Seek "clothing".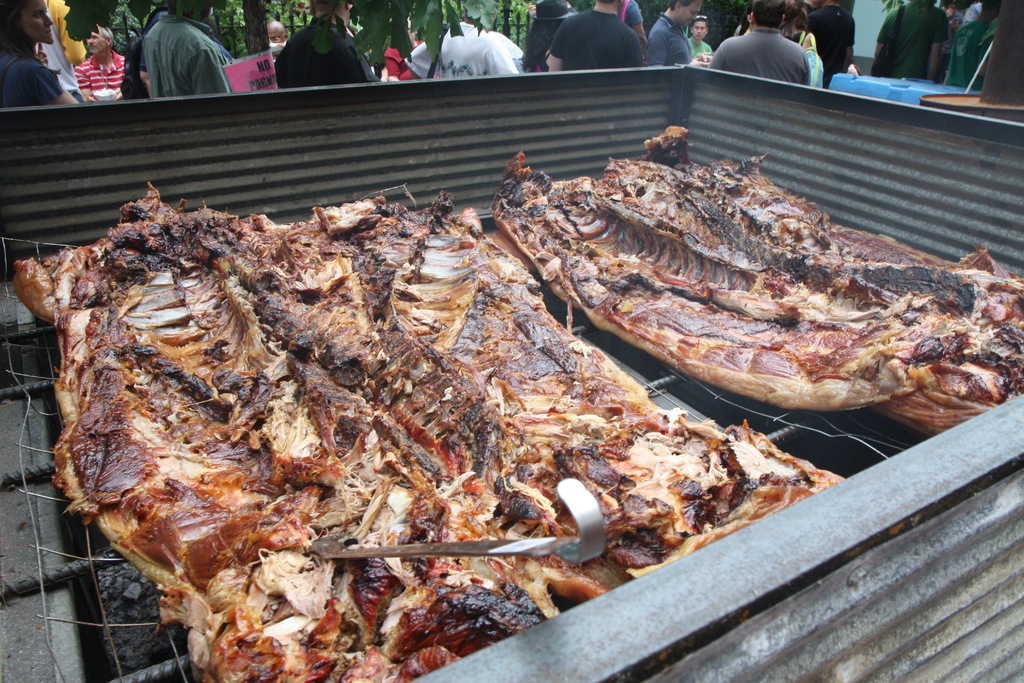
[x1=644, y1=22, x2=693, y2=72].
